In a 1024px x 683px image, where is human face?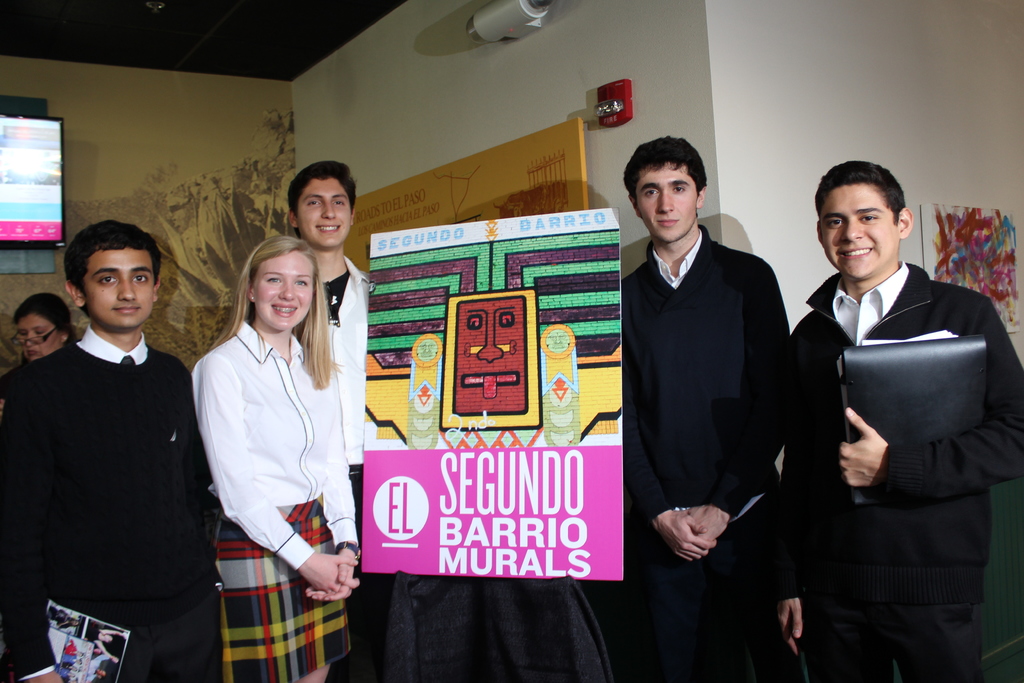
box=[821, 180, 894, 281].
